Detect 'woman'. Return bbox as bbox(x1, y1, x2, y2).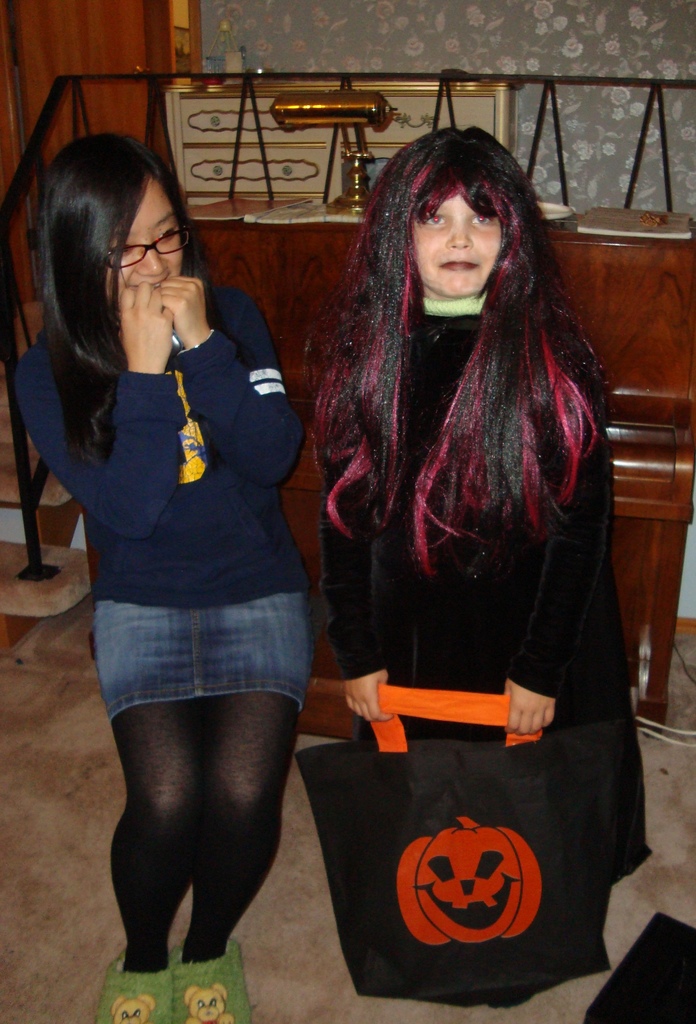
bbox(0, 125, 322, 1023).
